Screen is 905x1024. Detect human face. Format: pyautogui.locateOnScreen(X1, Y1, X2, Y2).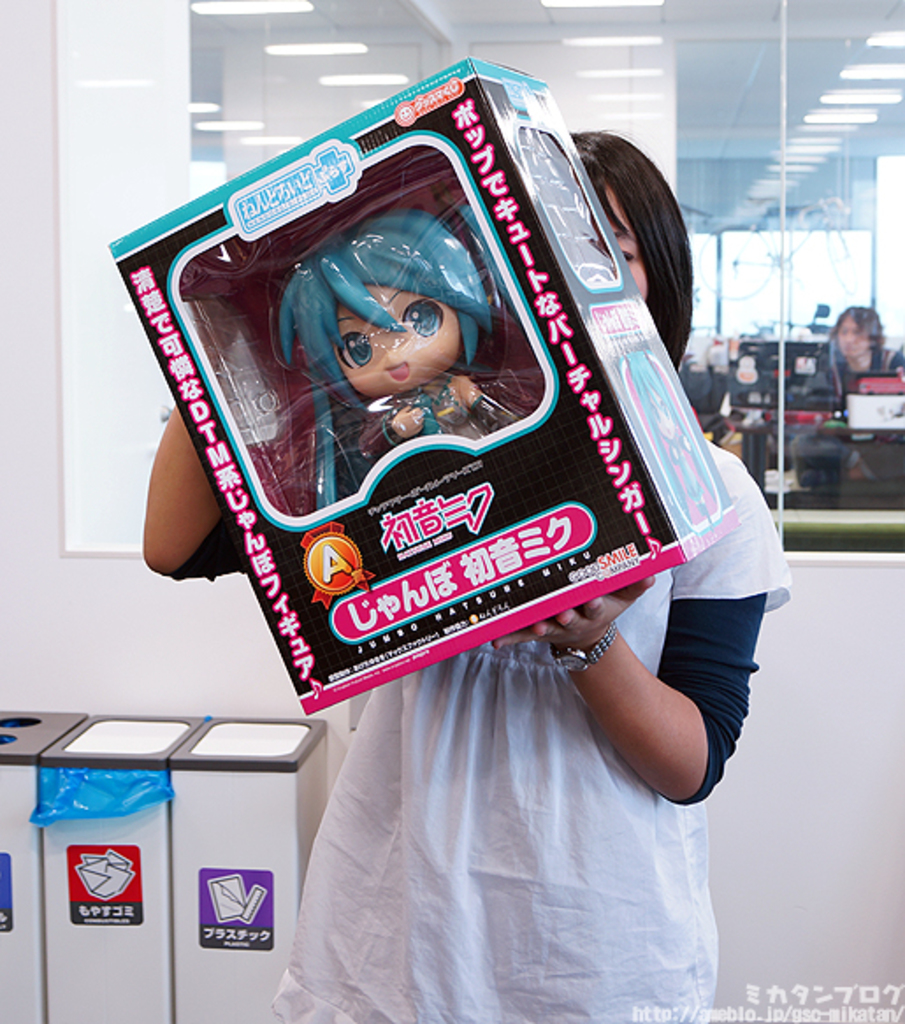
pyautogui.locateOnScreen(327, 278, 462, 399).
